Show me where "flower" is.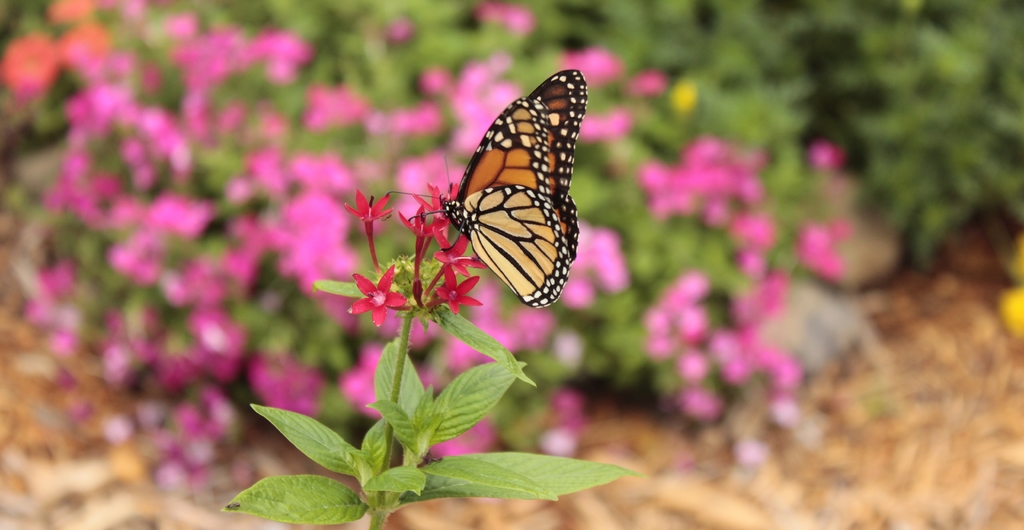
"flower" is at 347 265 404 328.
